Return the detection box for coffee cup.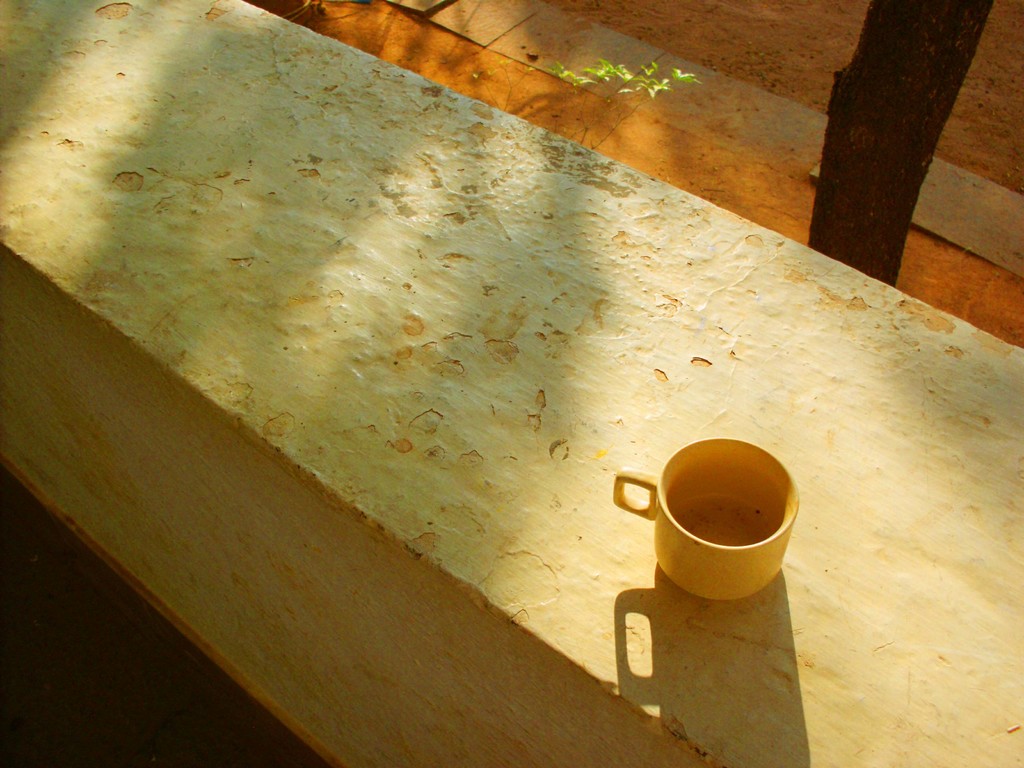
crop(609, 435, 800, 603).
